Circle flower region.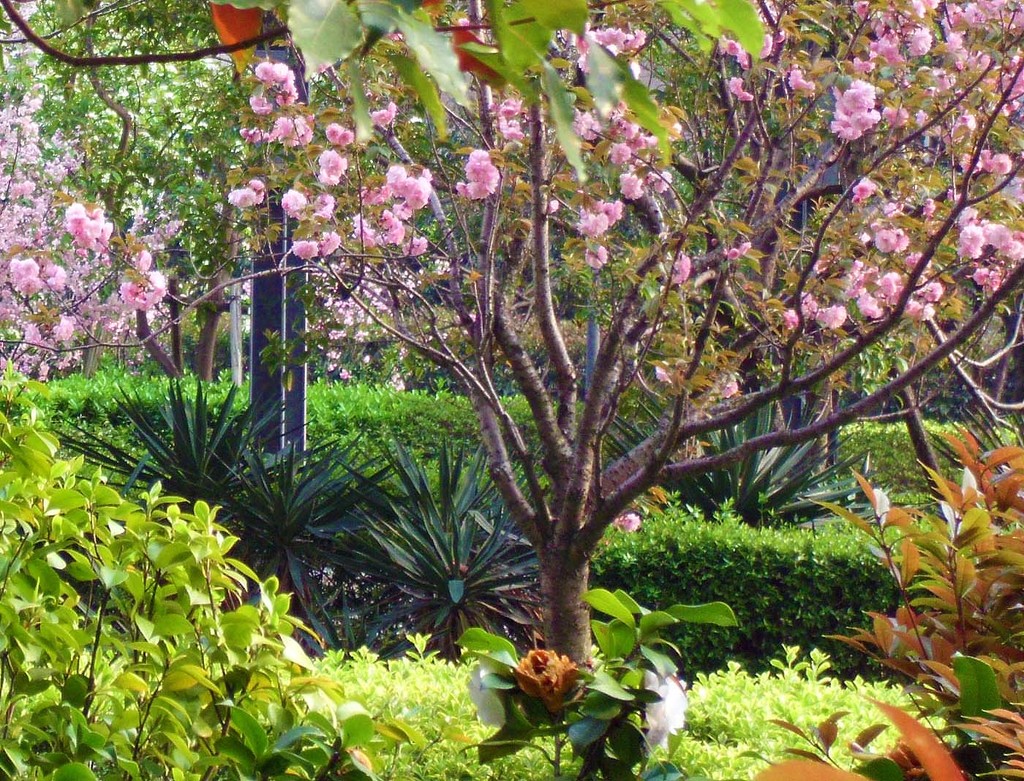
Region: [315,144,347,193].
